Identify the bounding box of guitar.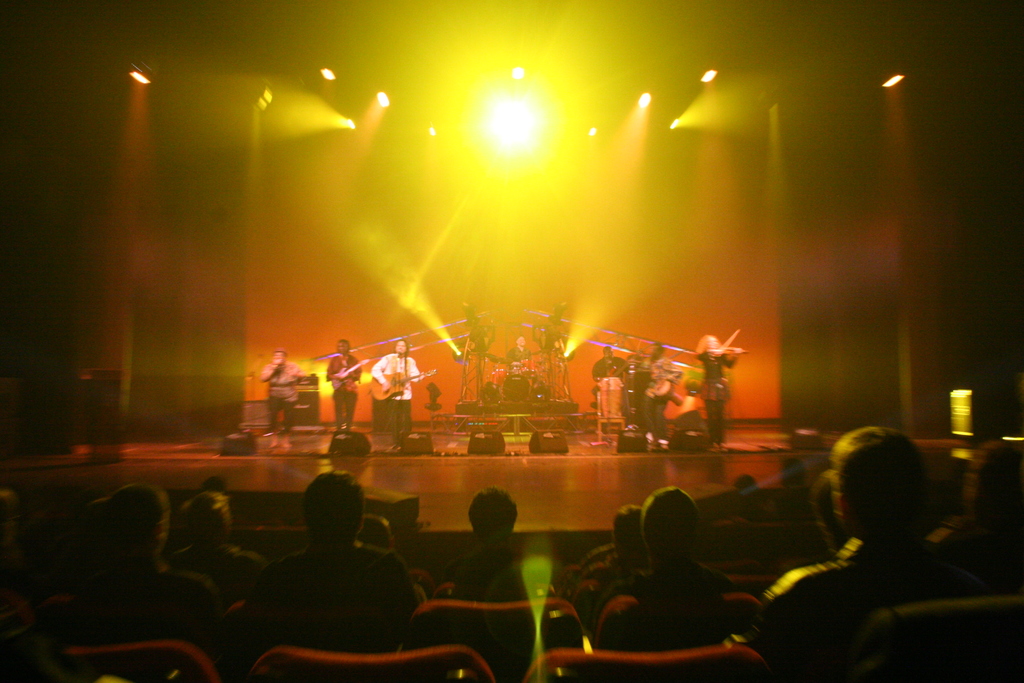
{"left": 374, "top": 365, "right": 433, "bottom": 397}.
